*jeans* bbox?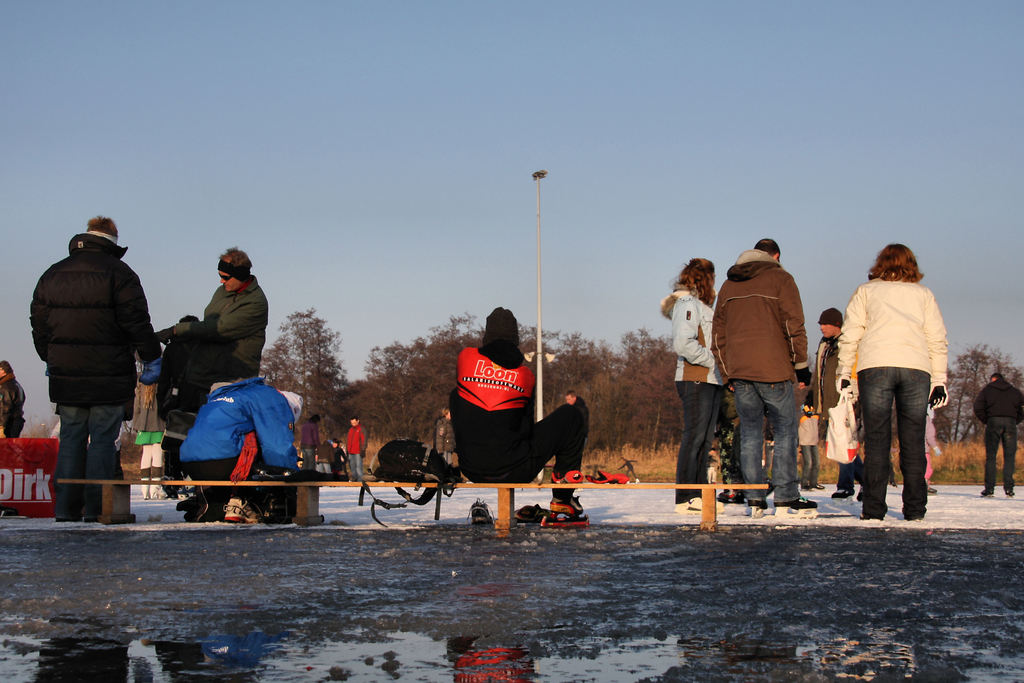
{"x1": 762, "y1": 441, "x2": 774, "y2": 477}
